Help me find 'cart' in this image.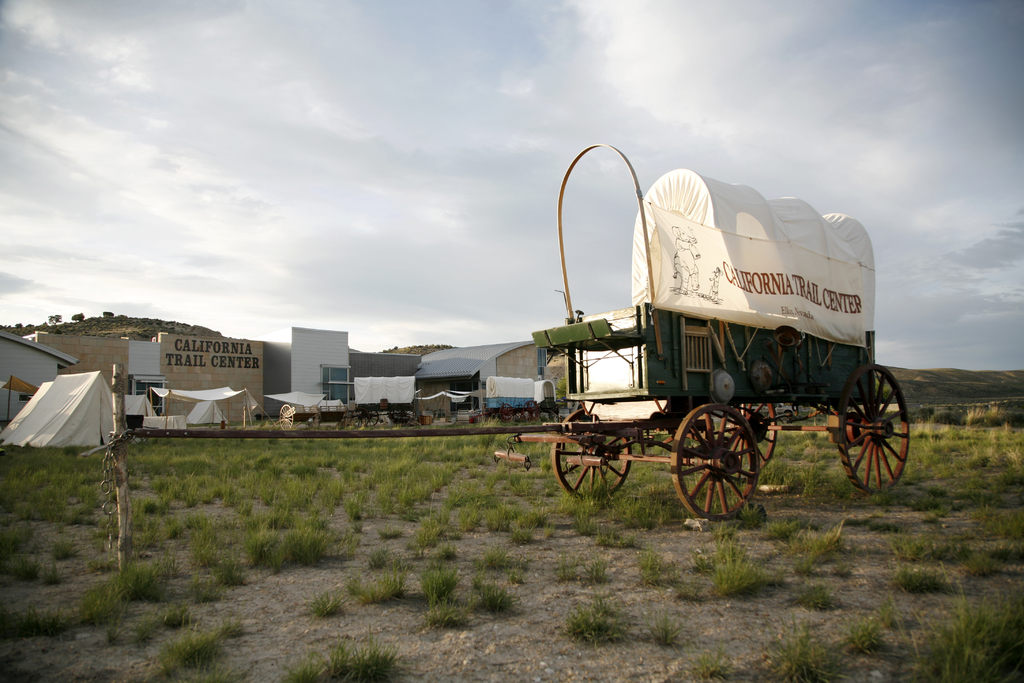
Found it: <bbox>536, 378, 557, 424</bbox>.
